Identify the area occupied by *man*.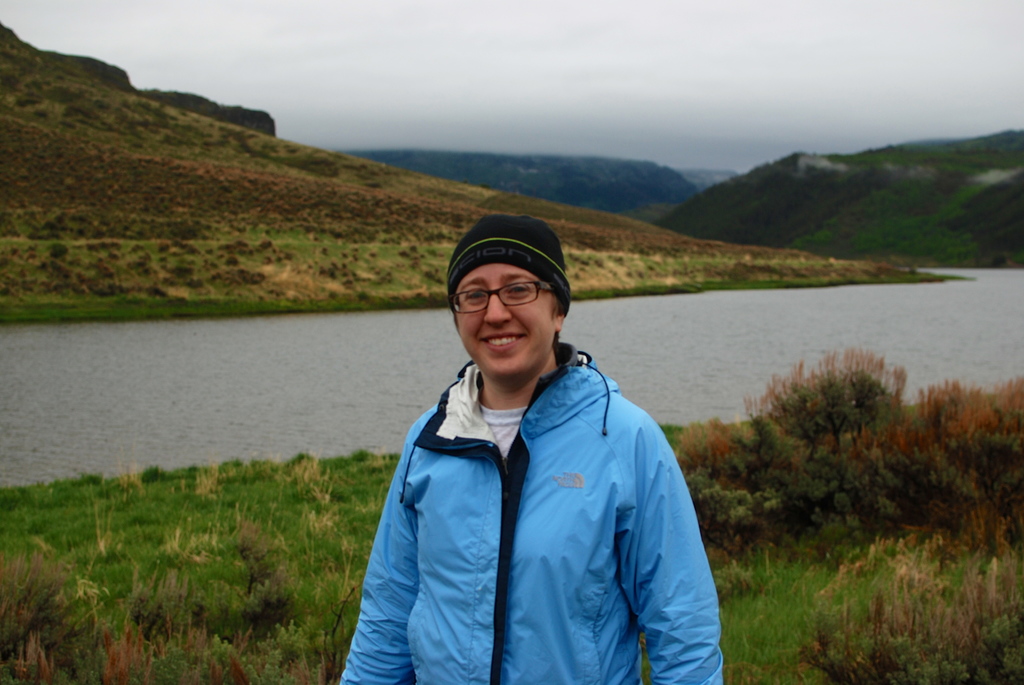
Area: Rect(369, 207, 716, 675).
